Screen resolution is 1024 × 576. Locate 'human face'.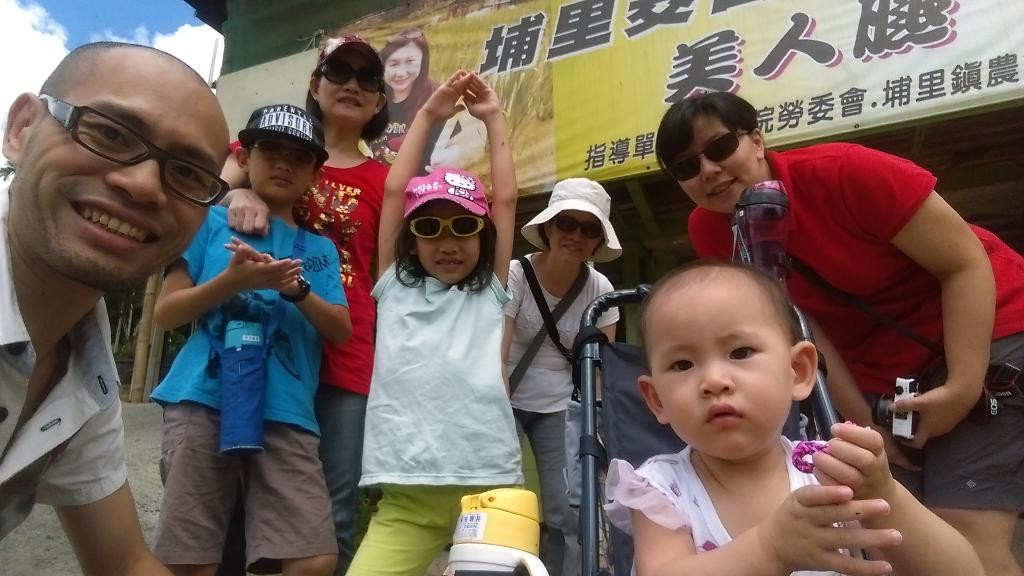
19:52:222:293.
